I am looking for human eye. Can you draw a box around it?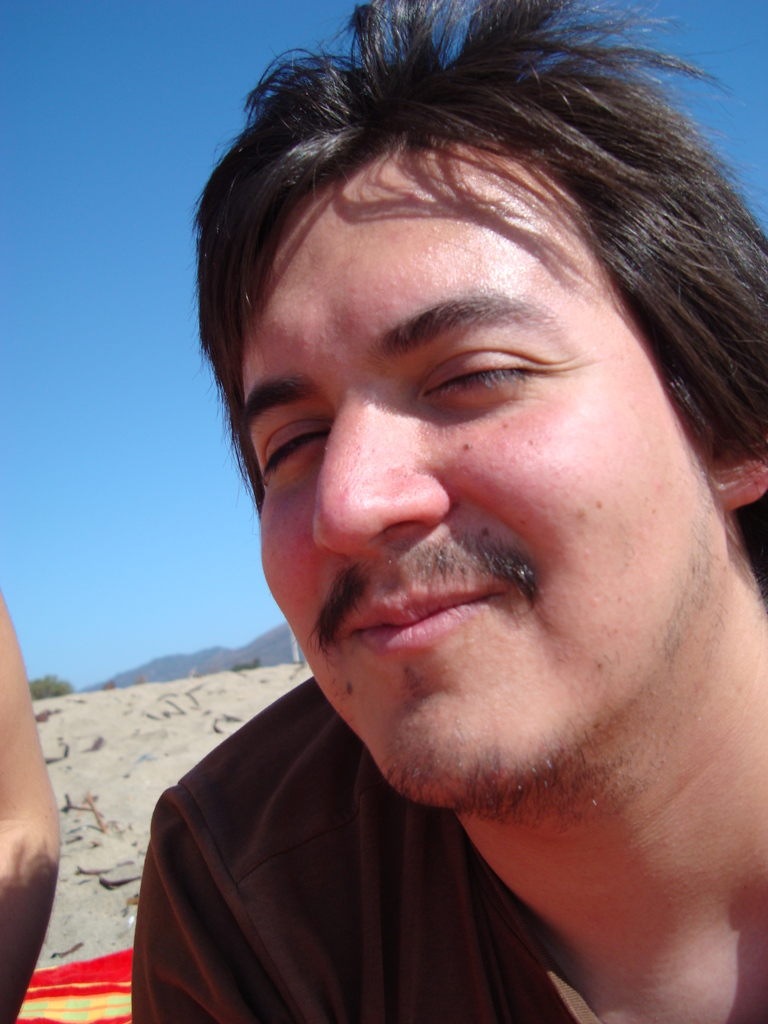
Sure, the bounding box is <bbox>258, 422, 335, 481</bbox>.
